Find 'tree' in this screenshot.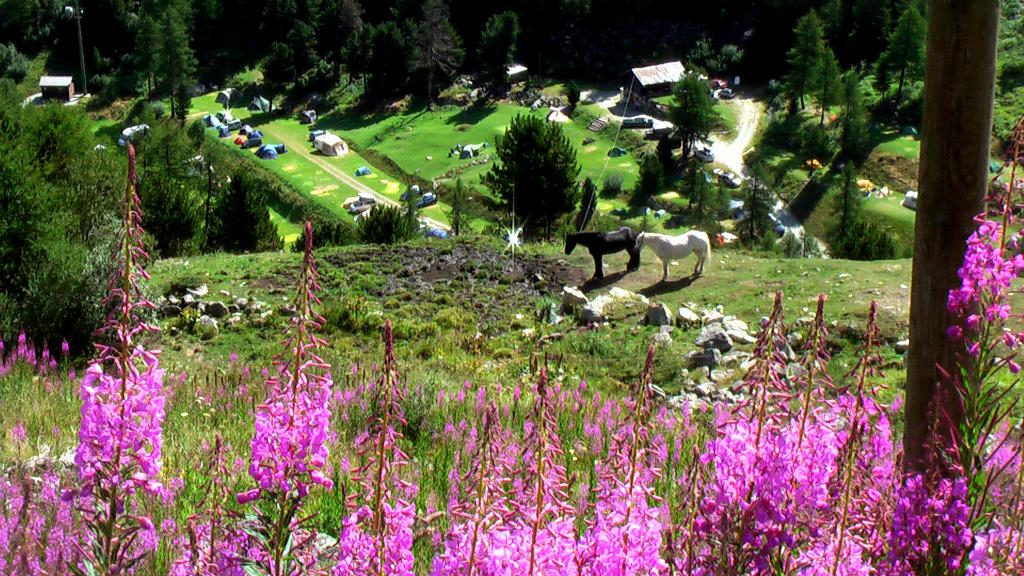
The bounding box for 'tree' is [678,157,699,213].
